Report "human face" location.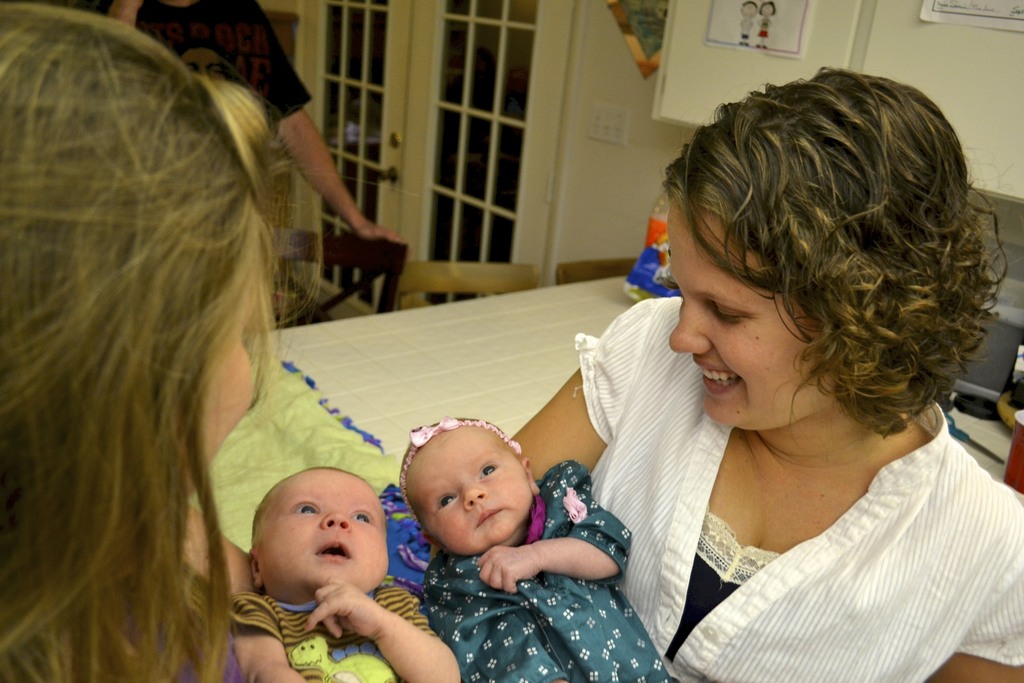
Report: 670:204:840:434.
